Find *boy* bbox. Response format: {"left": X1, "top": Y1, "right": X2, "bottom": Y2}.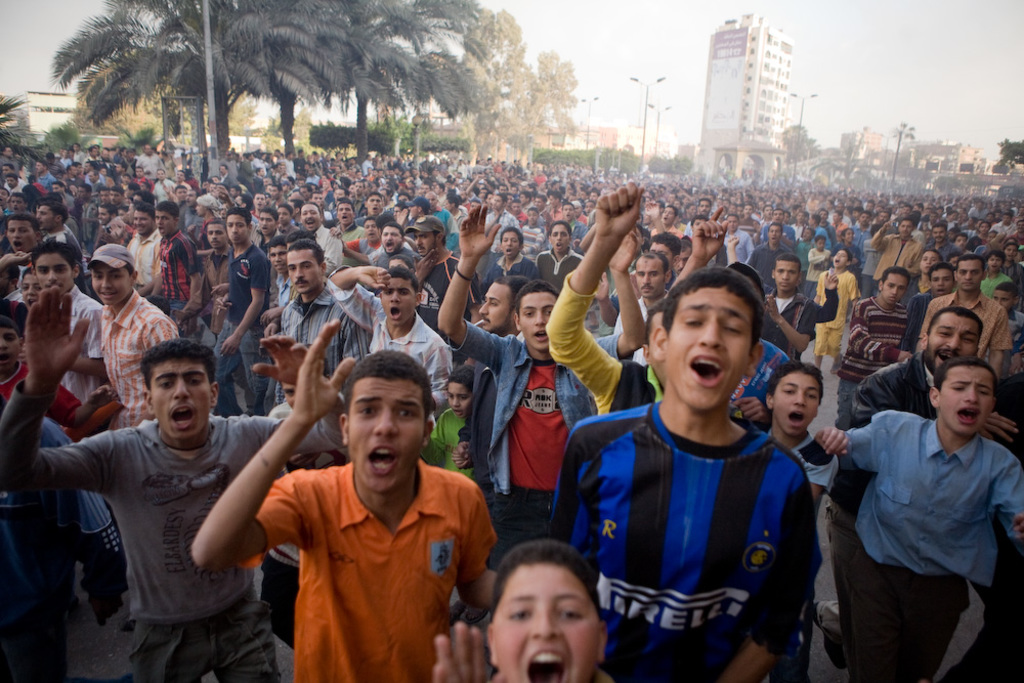
{"left": 720, "top": 259, "right": 796, "bottom": 435}.
